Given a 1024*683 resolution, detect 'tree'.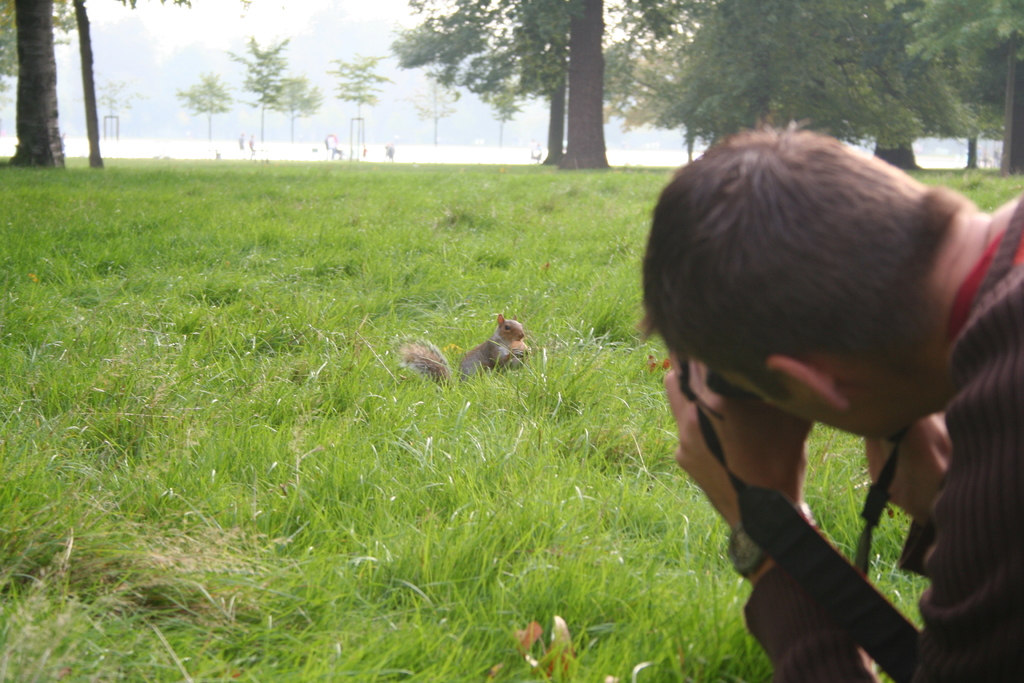
locate(13, 0, 69, 170).
